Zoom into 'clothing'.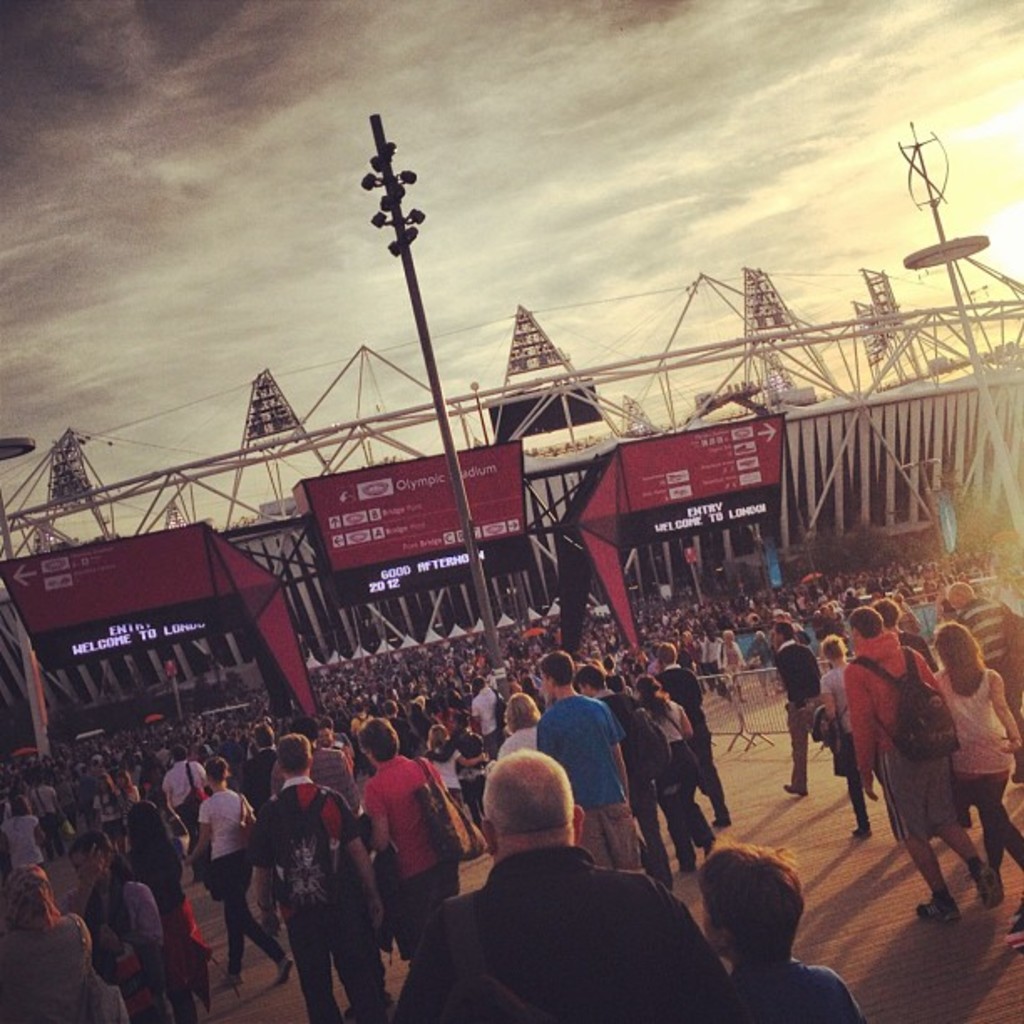
Zoom target: [945, 656, 1022, 887].
